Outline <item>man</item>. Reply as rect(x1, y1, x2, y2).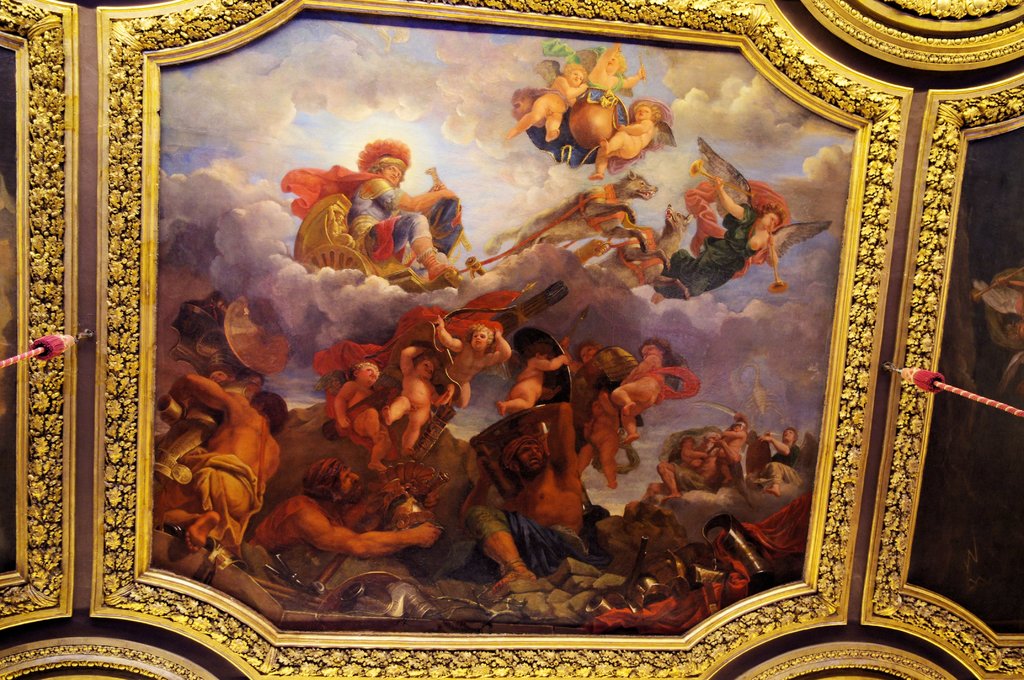
rect(232, 460, 438, 585).
